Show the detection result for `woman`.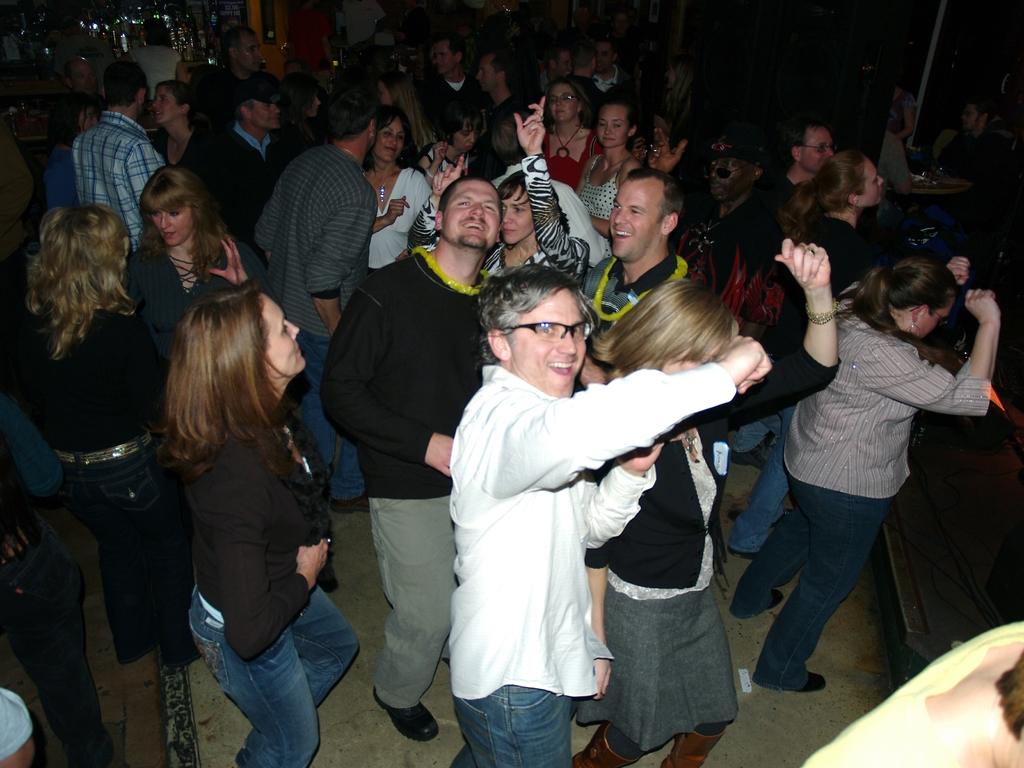
bbox=(729, 252, 1004, 685).
